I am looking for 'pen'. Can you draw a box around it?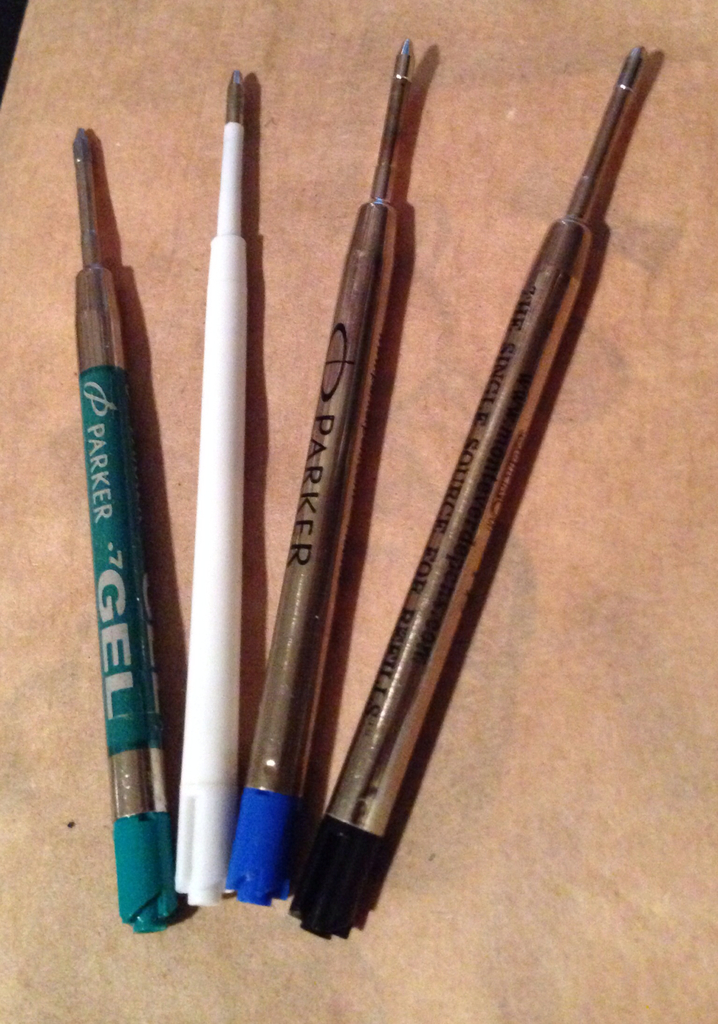
Sure, the bounding box is 290,35,649,945.
